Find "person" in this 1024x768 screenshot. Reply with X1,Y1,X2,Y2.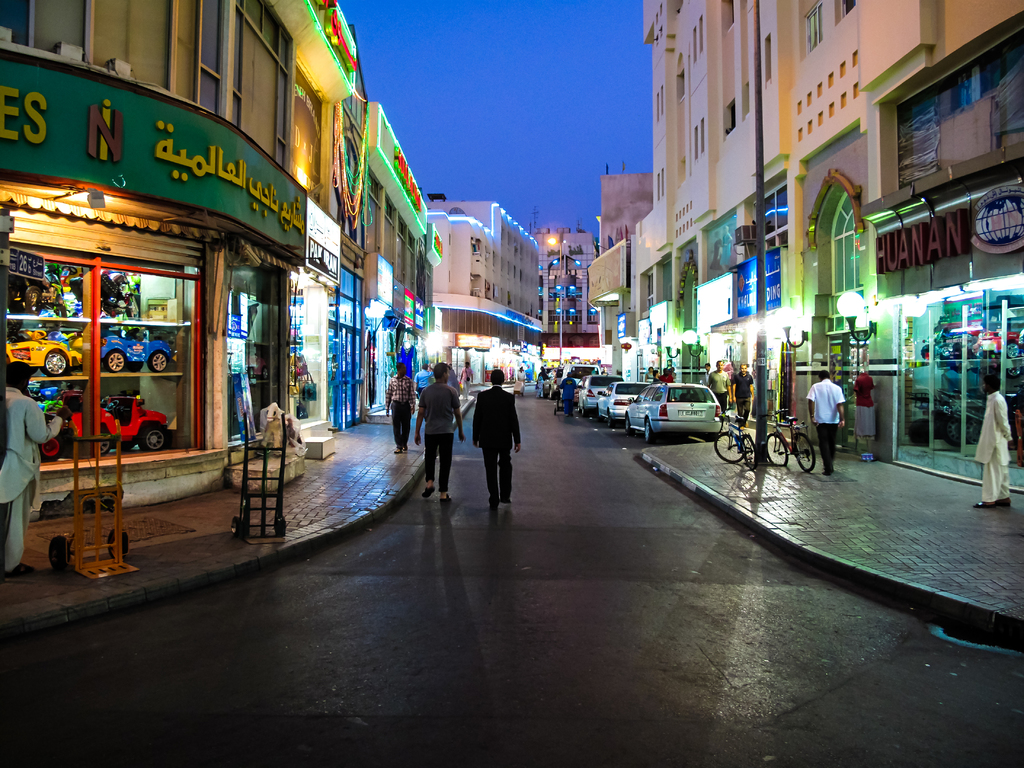
644,365,652,381.
